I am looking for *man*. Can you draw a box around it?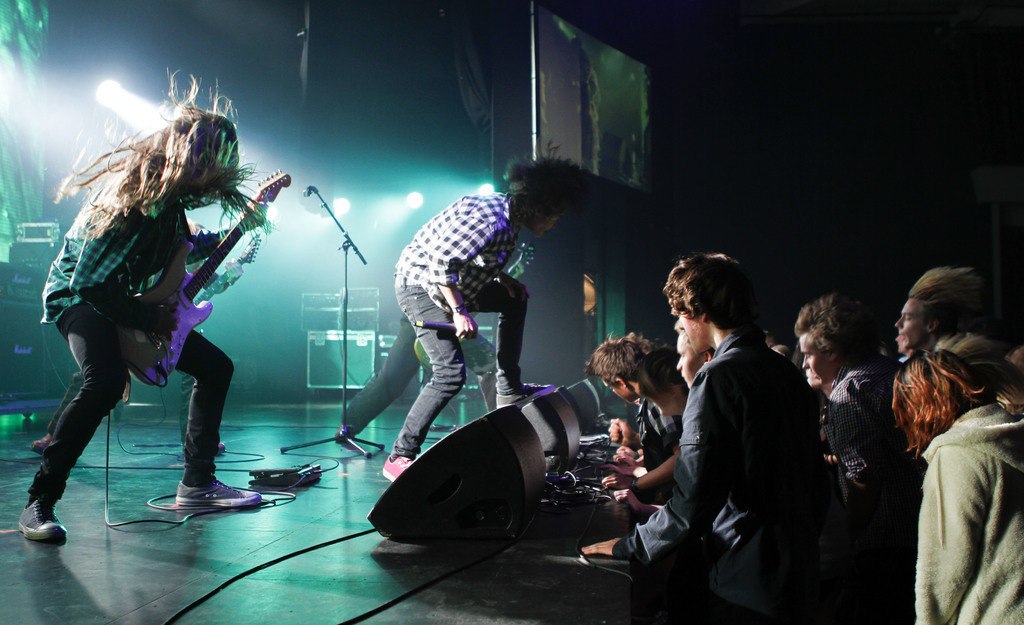
Sure, the bounding box is 15,62,260,544.
